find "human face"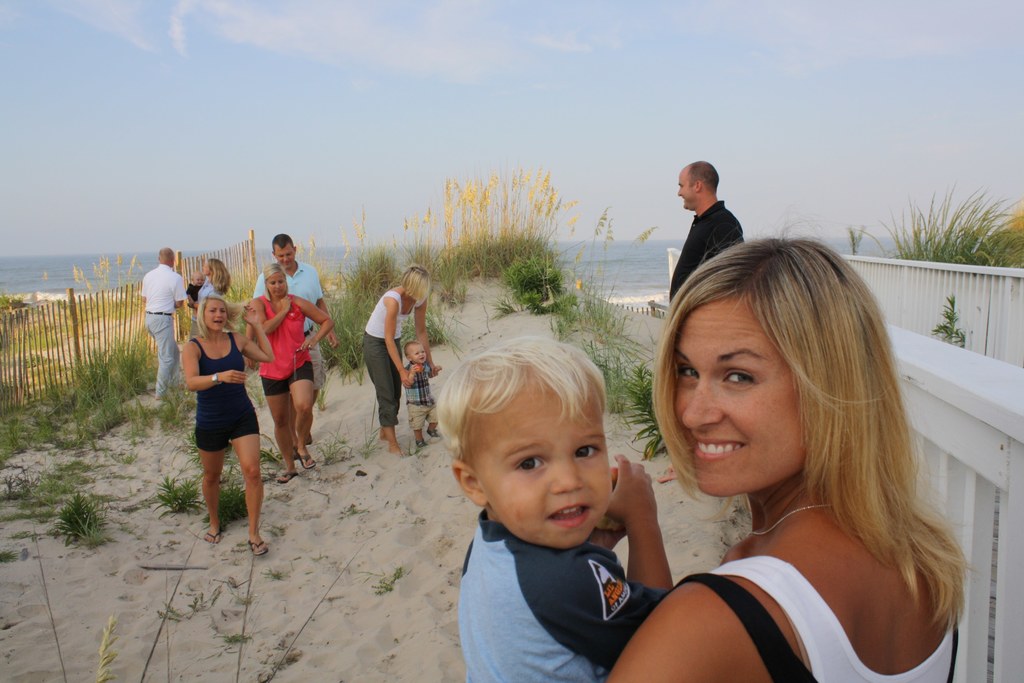
(x1=264, y1=273, x2=289, y2=304)
